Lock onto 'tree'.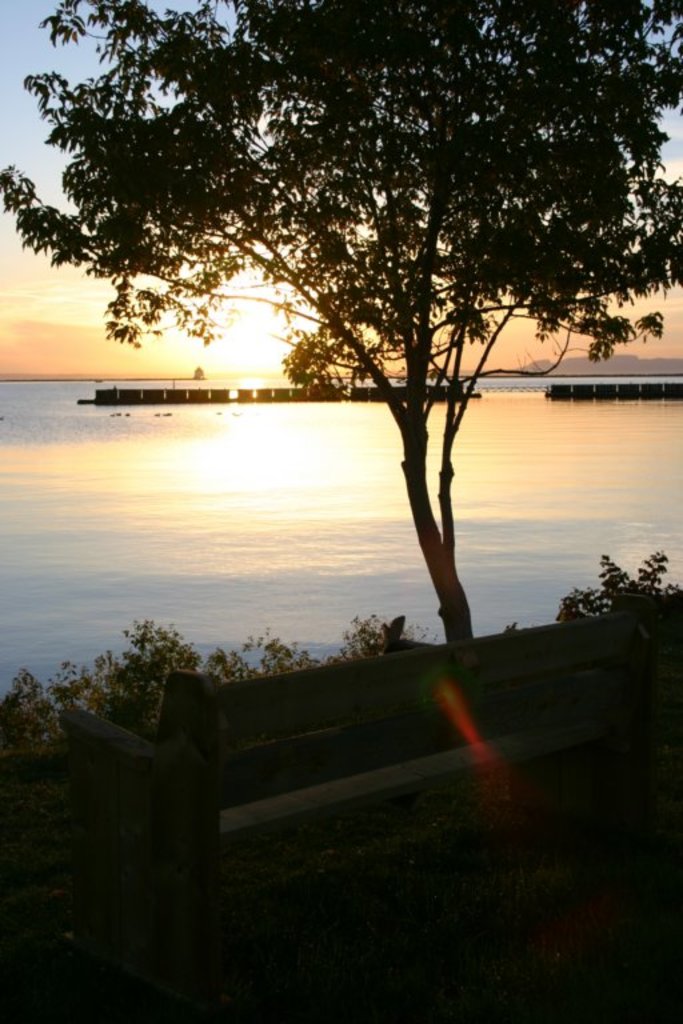
Locked: locate(107, 0, 654, 672).
